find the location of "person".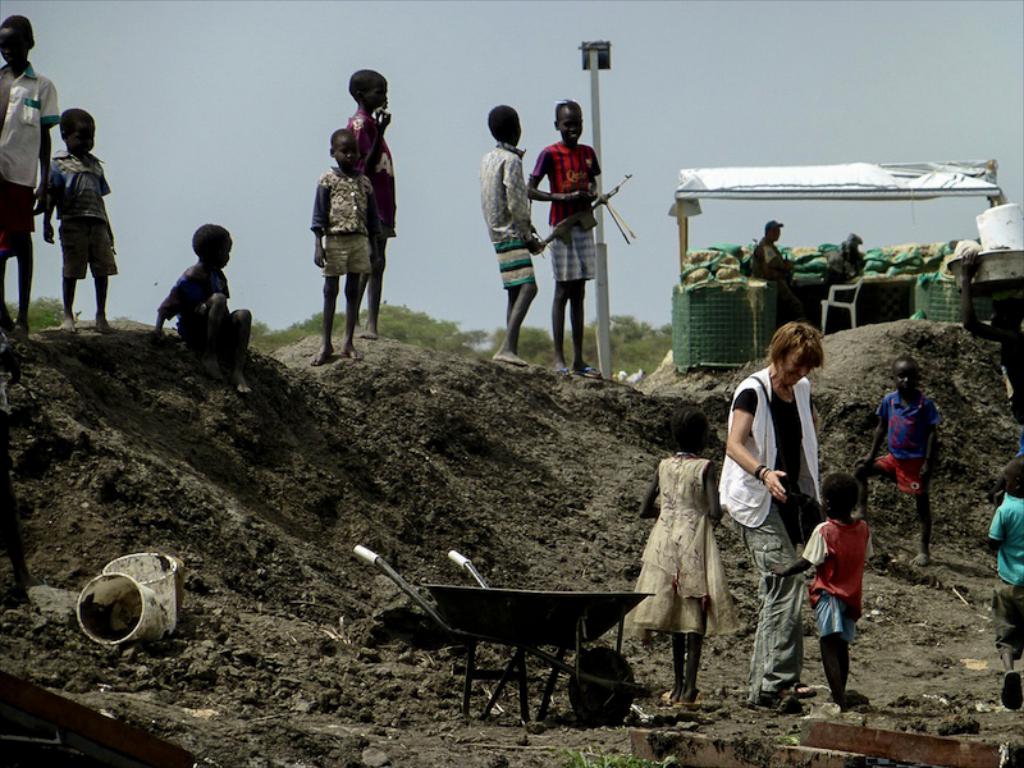
Location: (753, 219, 806, 308).
